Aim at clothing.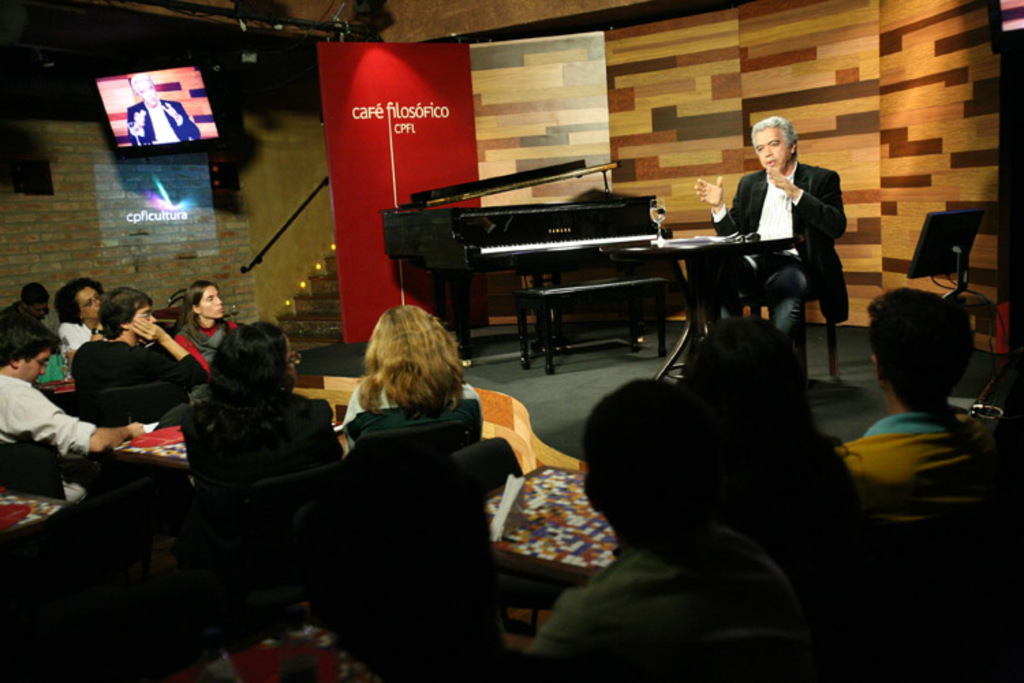
Aimed at left=35, top=352, right=74, bottom=381.
